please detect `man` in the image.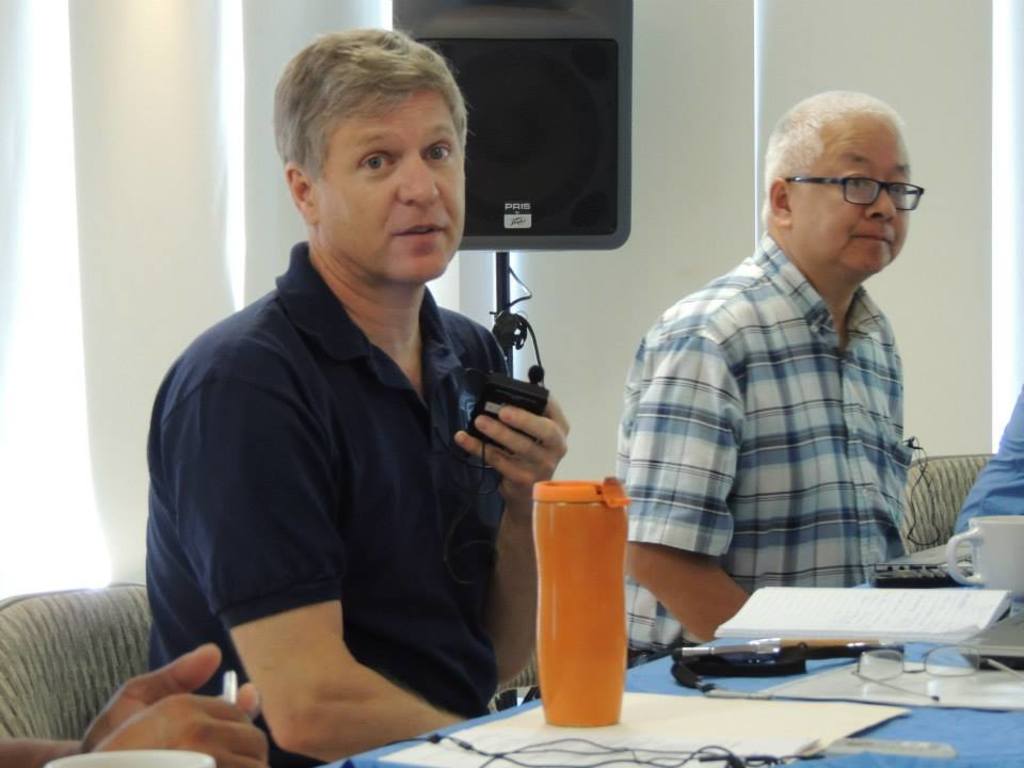
crop(609, 89, 917, 673).
